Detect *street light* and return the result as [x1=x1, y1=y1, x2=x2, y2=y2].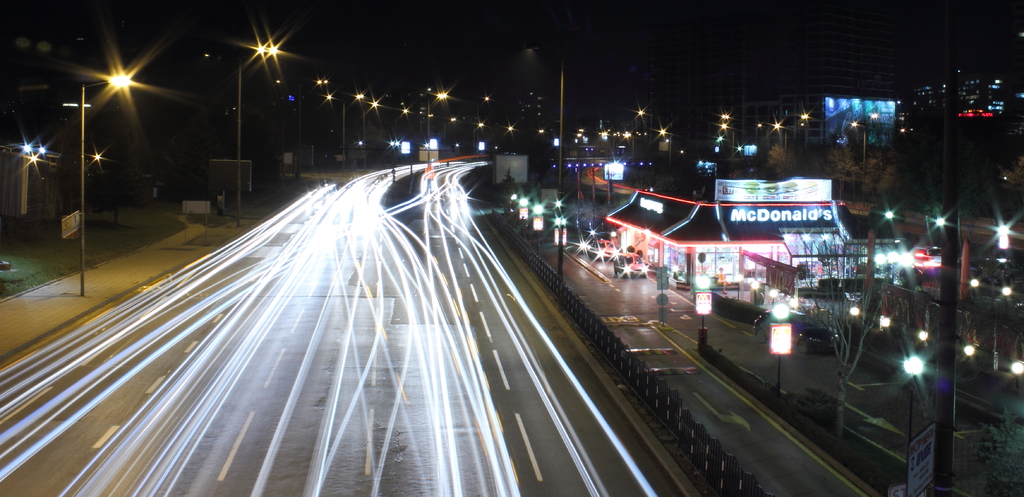
[x1=340, y1=90, x2=366, y2=138].
